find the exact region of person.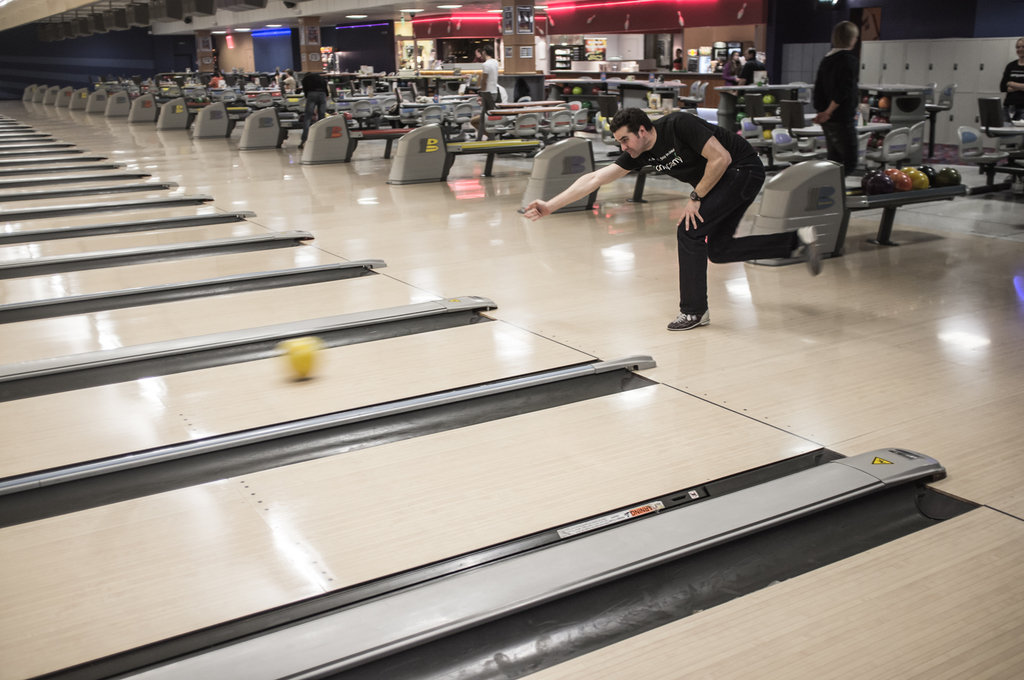
Exact region: (522,107,817,335).
